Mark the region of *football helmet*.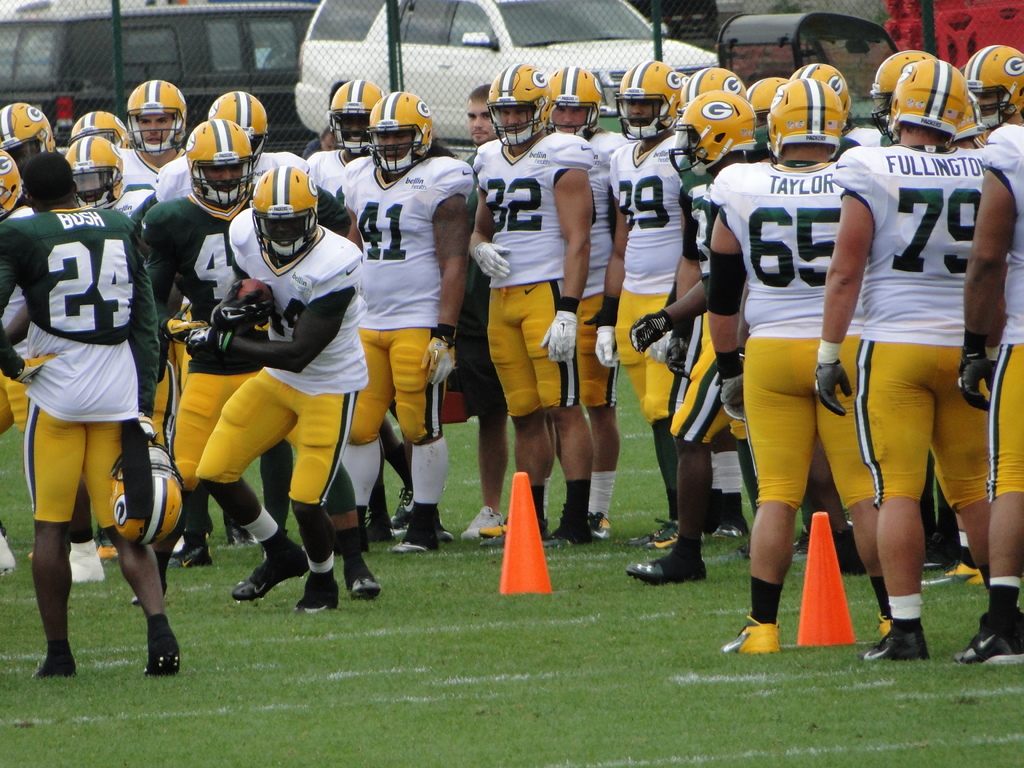
Region: (0,148,25,228).
